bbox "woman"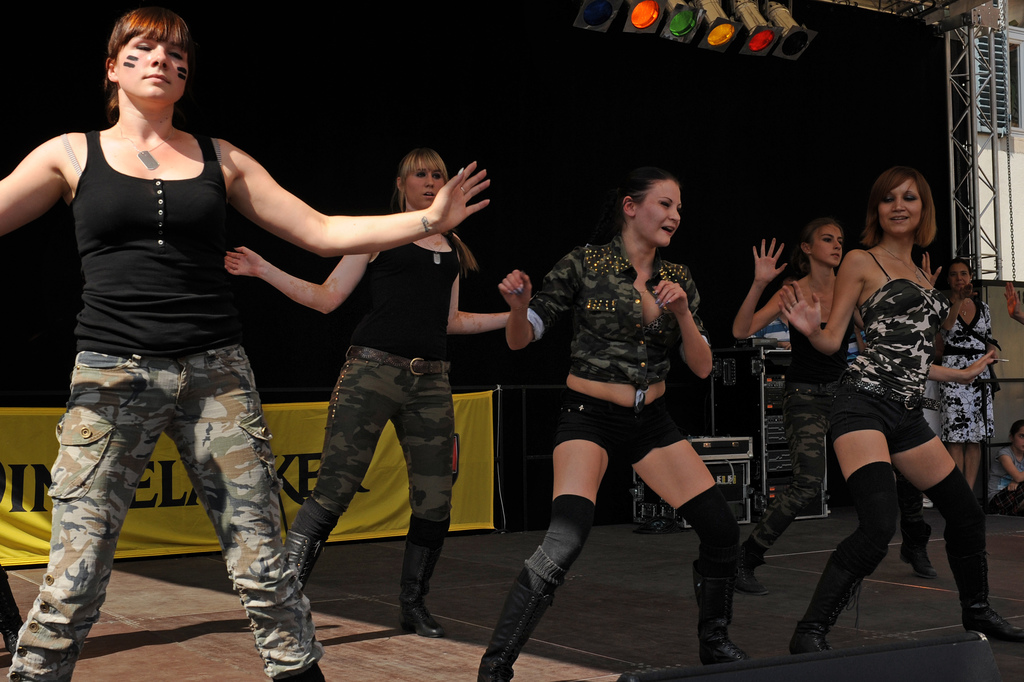
pyautogui.locateOnScreen(989, 416, 1023, 517)
